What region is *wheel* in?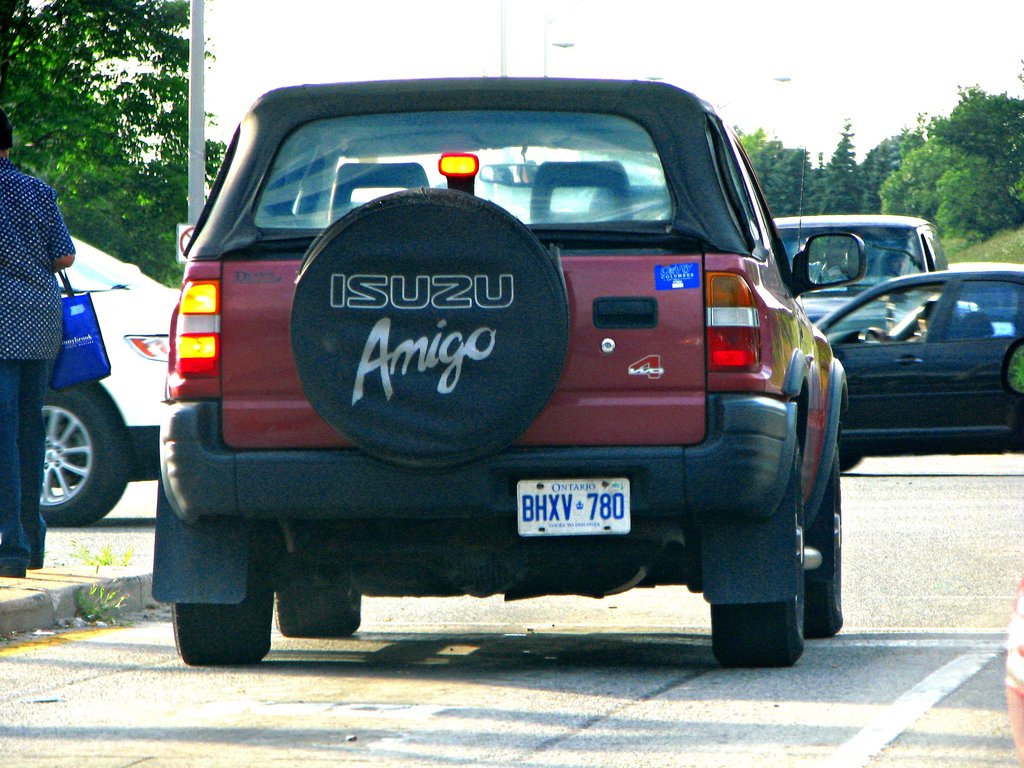
BBox(19, 394, 100, 523).
